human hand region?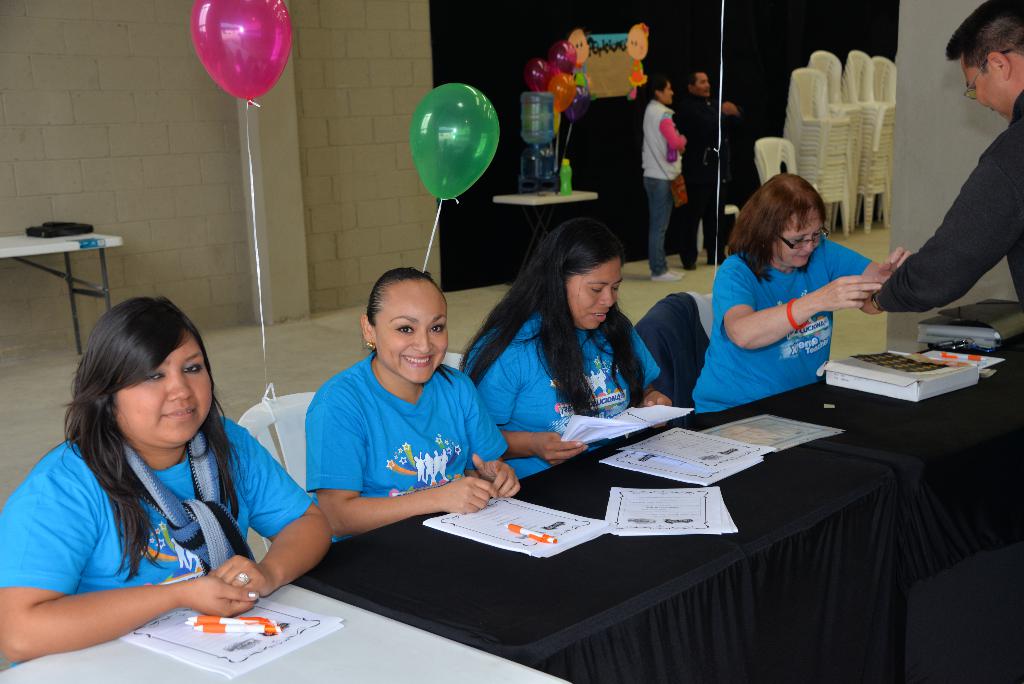
left=209, top=554, right=270, bottom=600
